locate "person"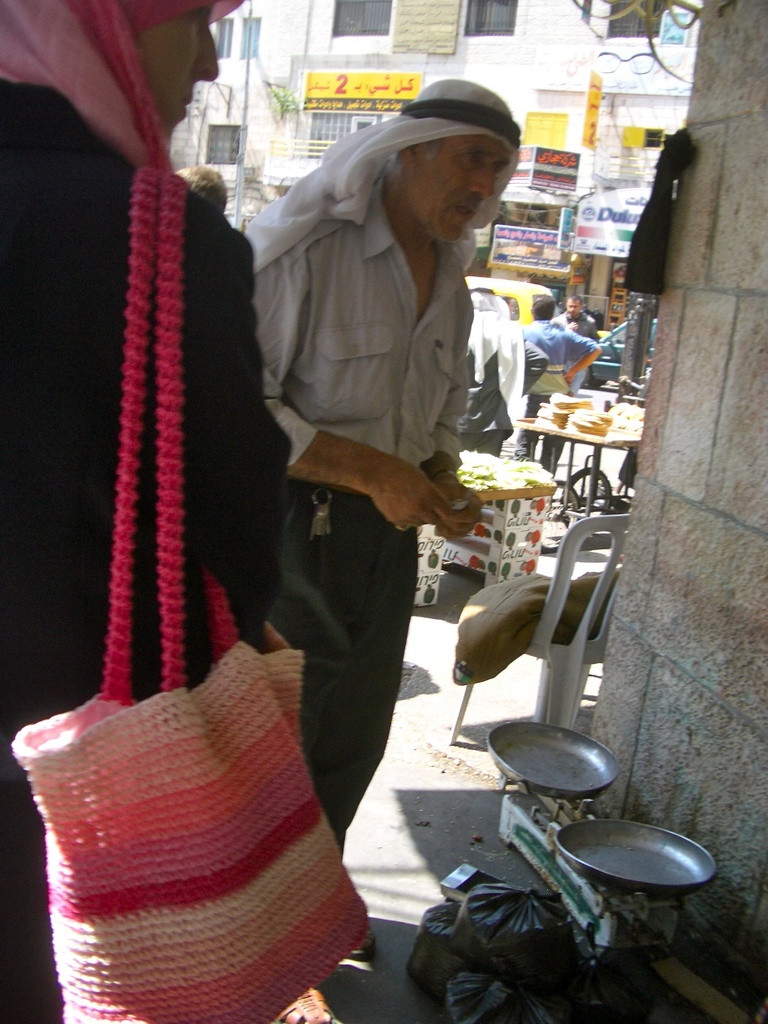
(237, 74, 532, 848)
